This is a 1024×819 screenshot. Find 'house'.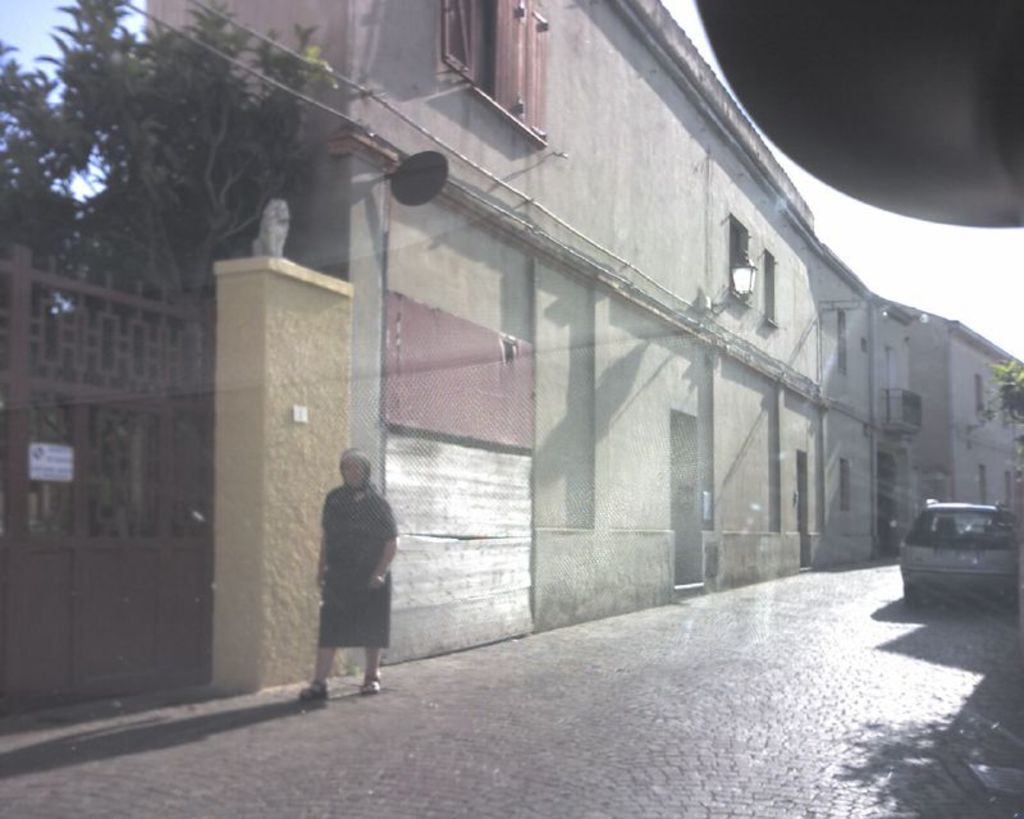
Bounding box: x1=140, y1=0, x2=891, y2=697.
